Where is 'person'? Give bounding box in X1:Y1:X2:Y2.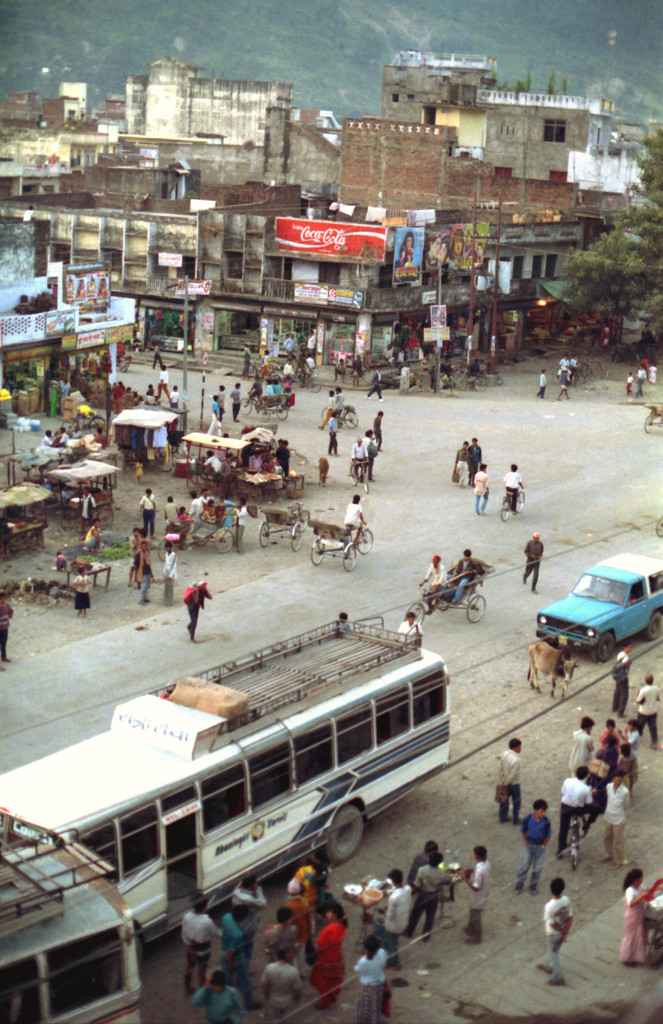
81:516:102:554.
